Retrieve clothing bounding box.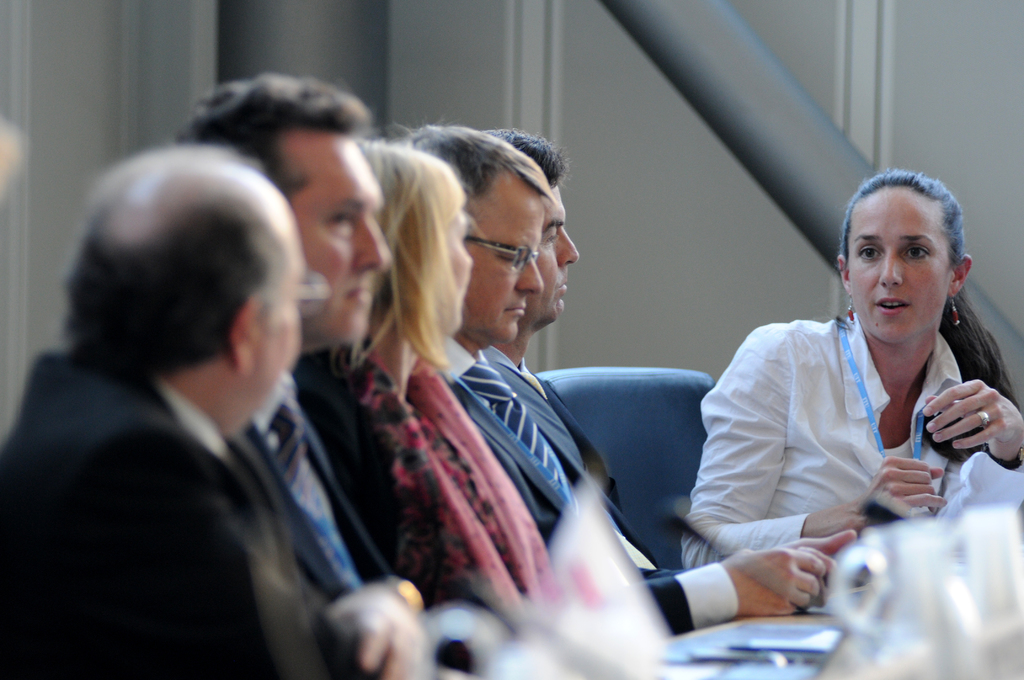
Bounding box: (x1=433, y1=337, x2=733, y2=613).
